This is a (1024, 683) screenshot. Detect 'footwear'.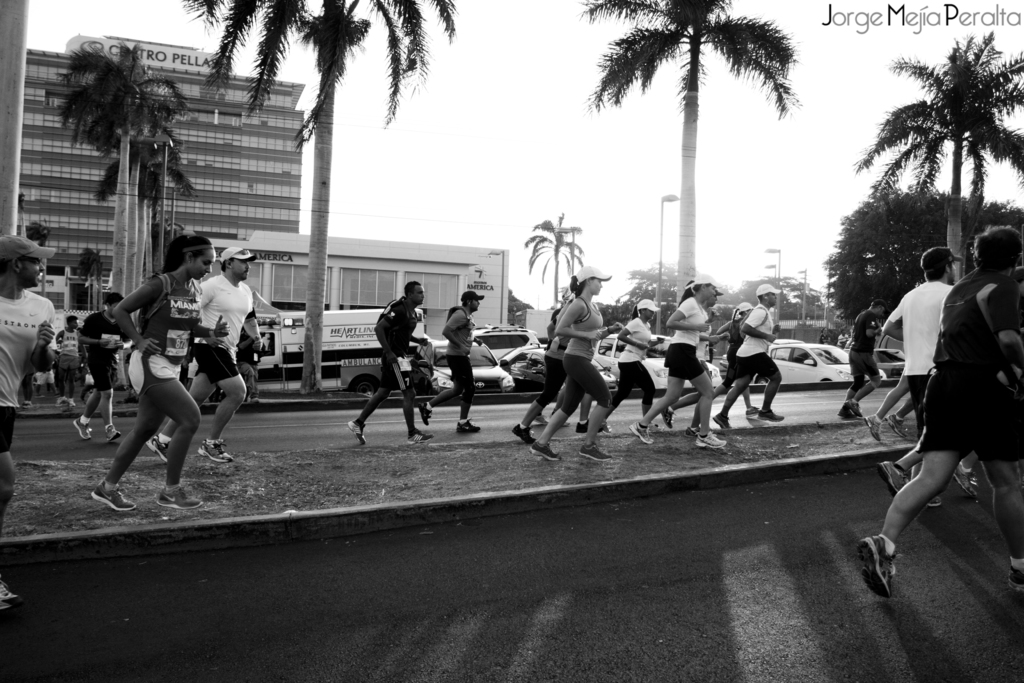
locate(625, 420, 654, 447).
